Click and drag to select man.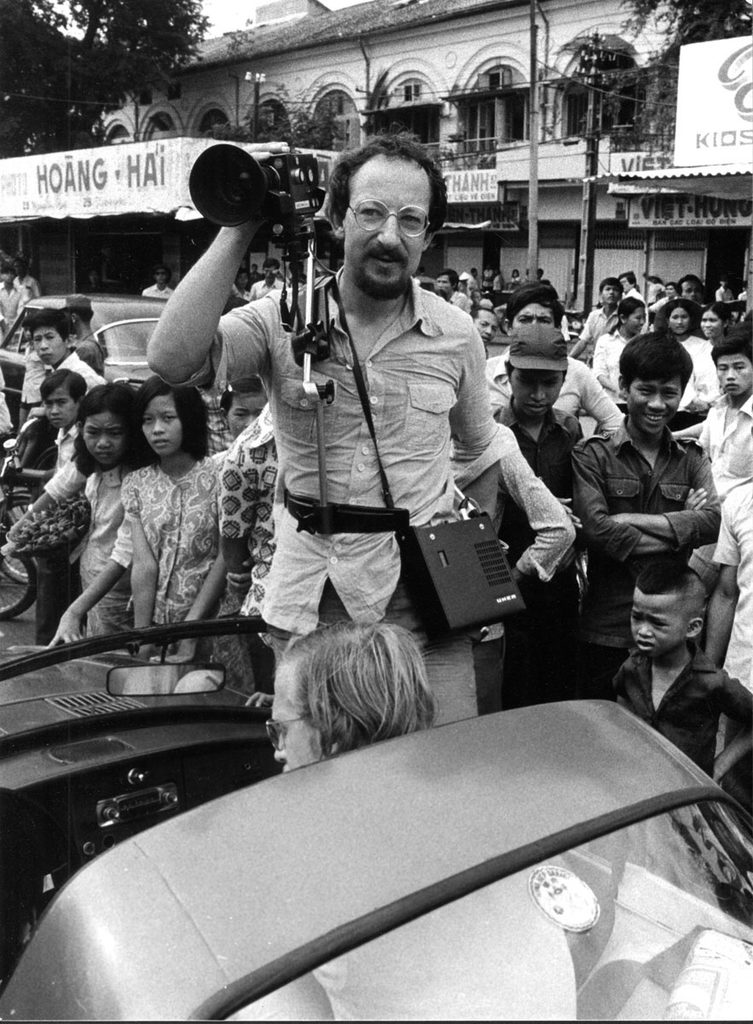
Selection: bbox(570, 331, 721, 707).
